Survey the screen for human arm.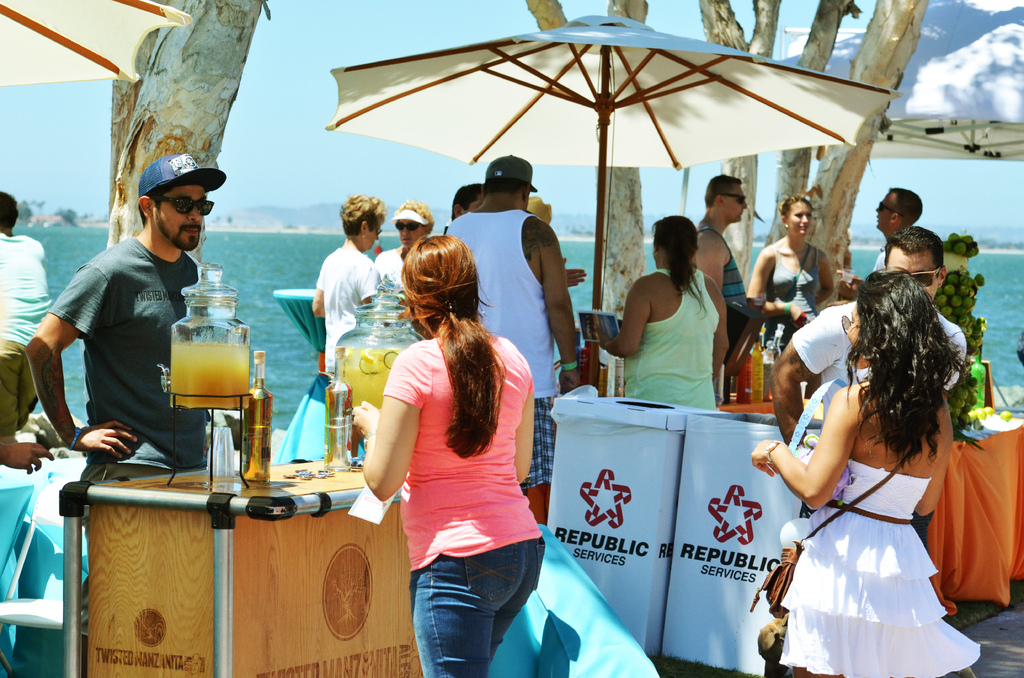
Survey found: 767, 306, 844, 440.
